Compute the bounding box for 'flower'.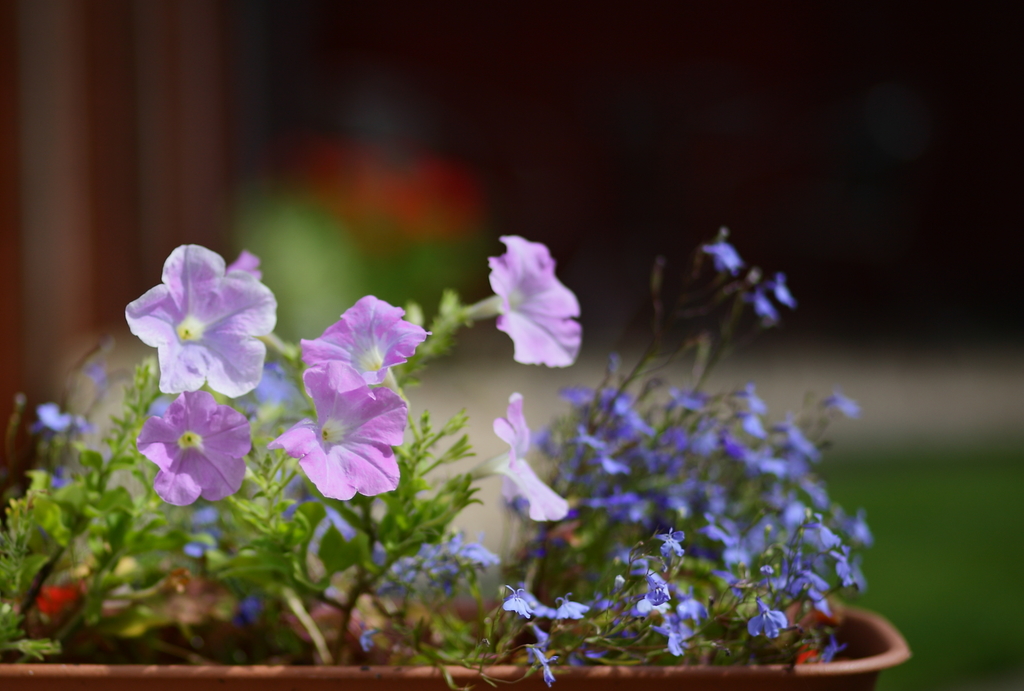
bbox=[115, 242, 281, 411].
